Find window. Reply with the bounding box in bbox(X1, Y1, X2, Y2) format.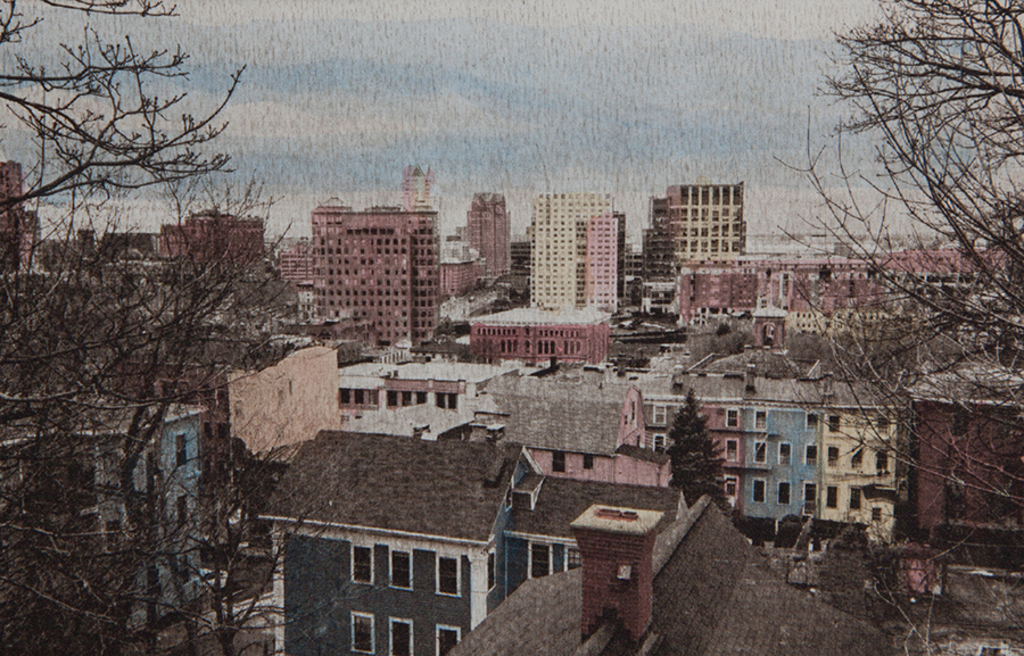
bbox(725, 476, 741, 499).
